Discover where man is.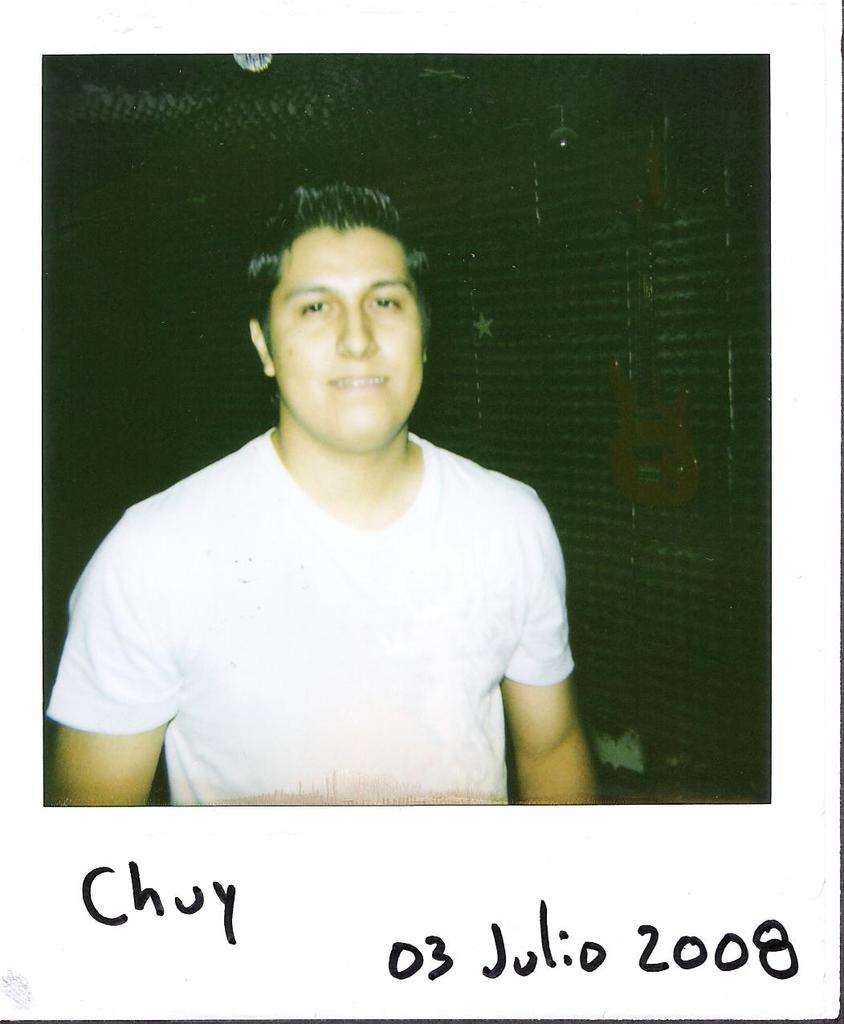
Discovered at (left=51, top=179, right=594, bottom=810).
